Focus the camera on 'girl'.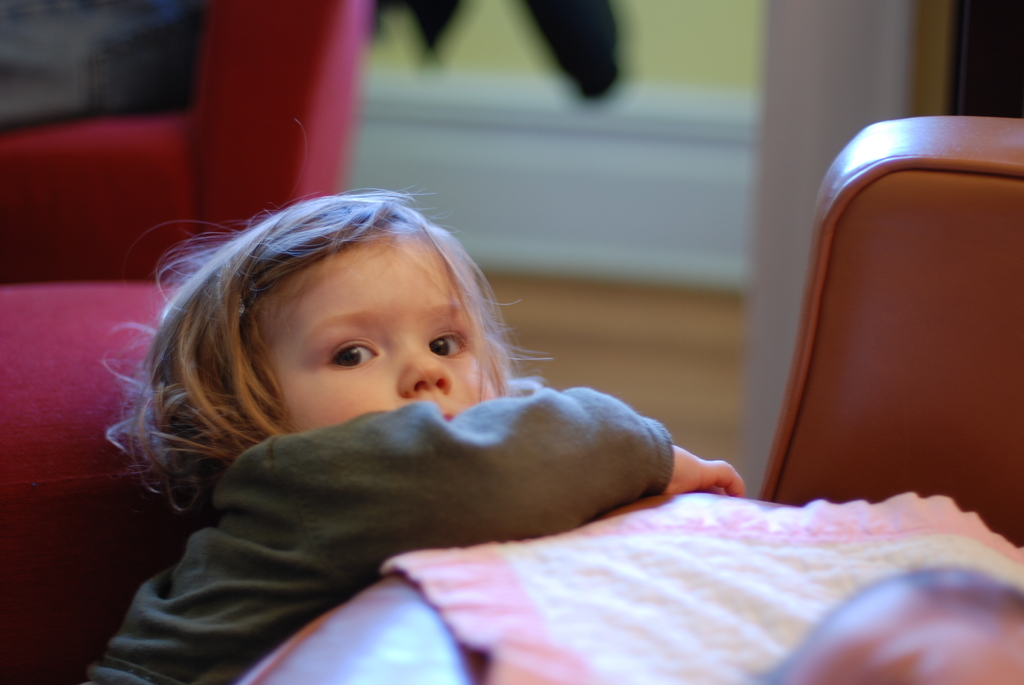
Focus region: (69,124,742,684).
